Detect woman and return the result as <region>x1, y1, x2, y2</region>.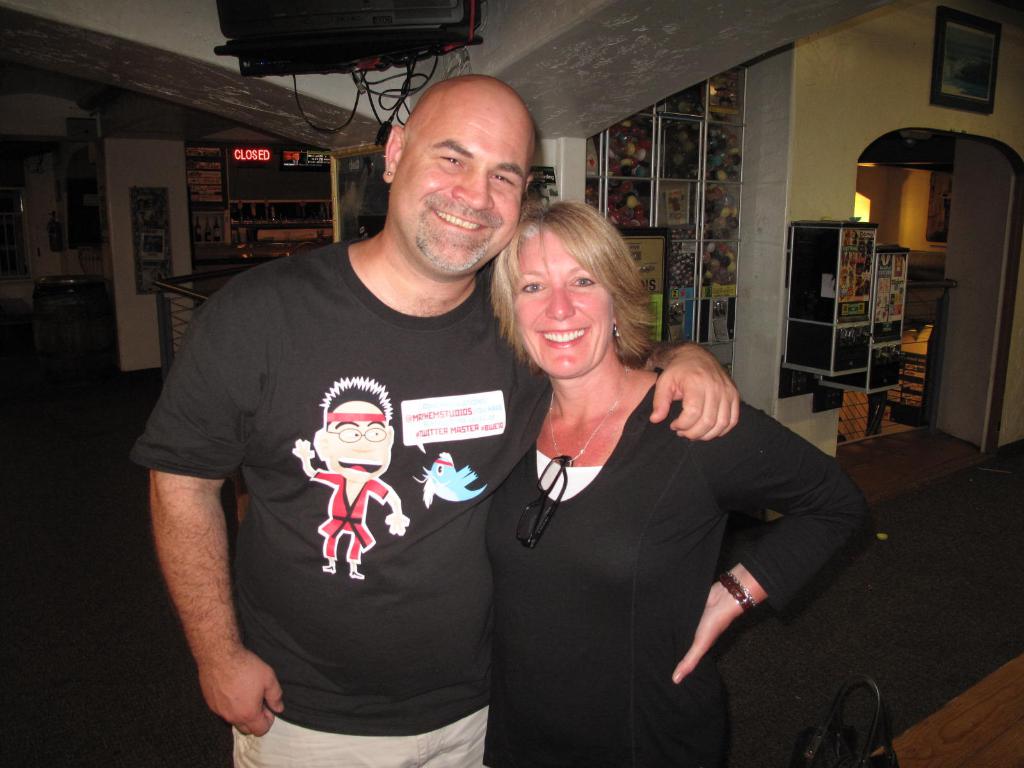
<region>486, 188, 870, 767</region>.
